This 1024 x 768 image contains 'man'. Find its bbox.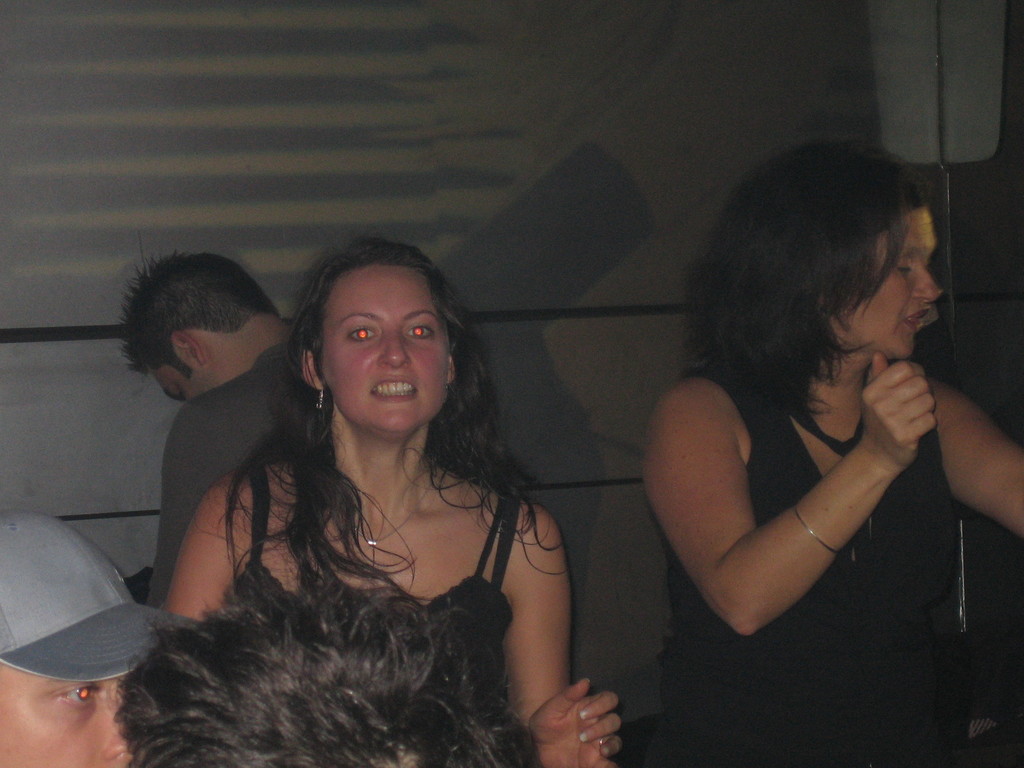
95, 244, 353, 596.
